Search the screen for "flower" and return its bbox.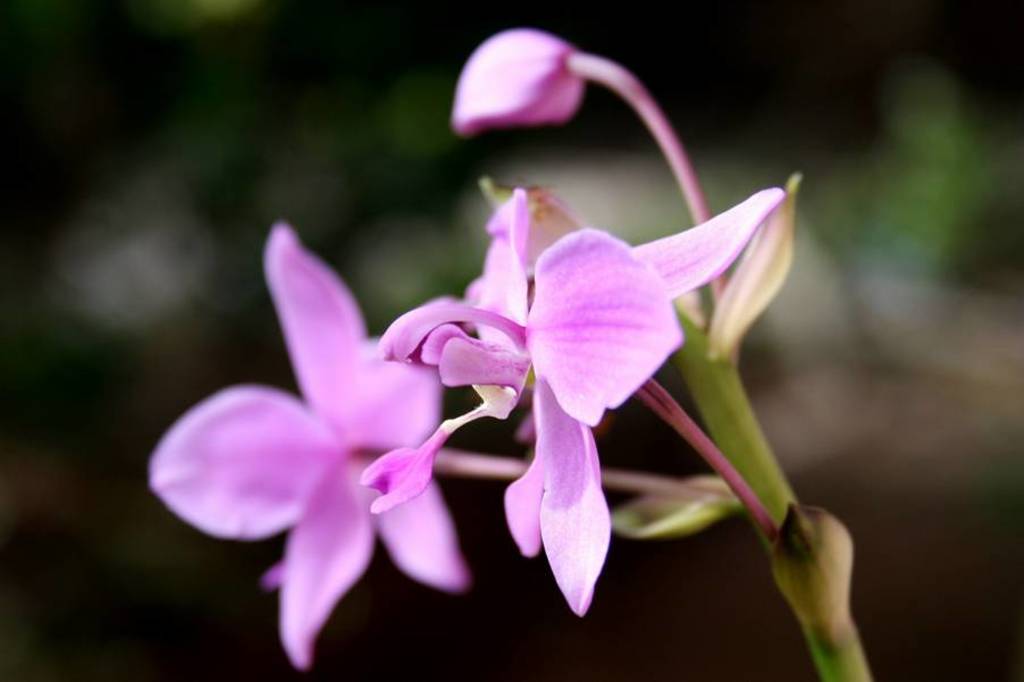
Found: <region>354, 182, 787, 618</region>.
